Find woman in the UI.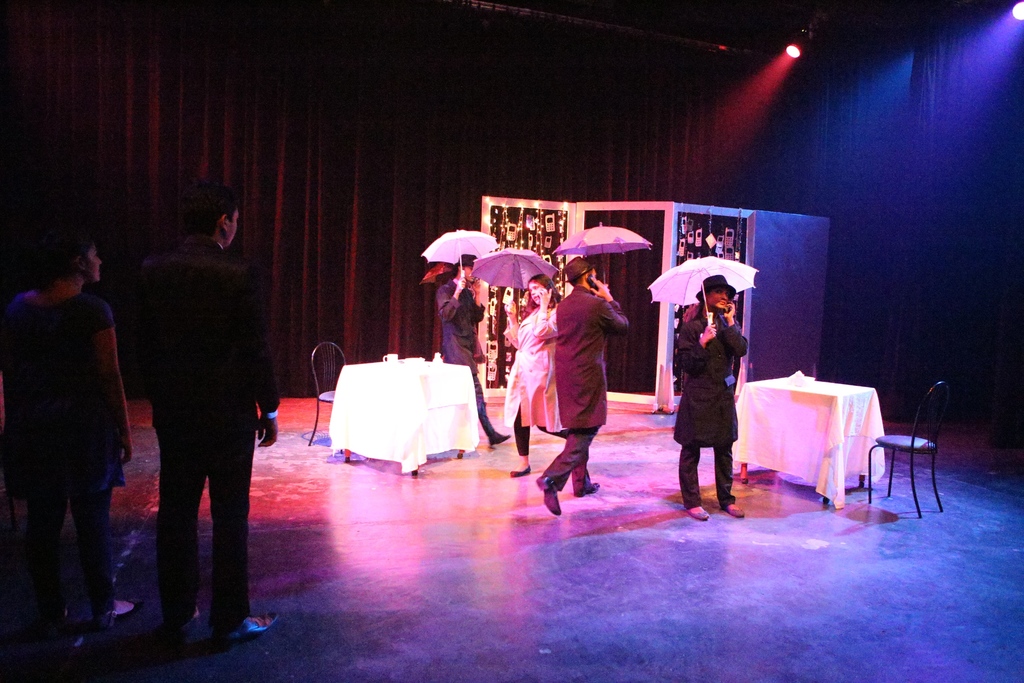
UI element at box=[0, 220, 136, 632].
